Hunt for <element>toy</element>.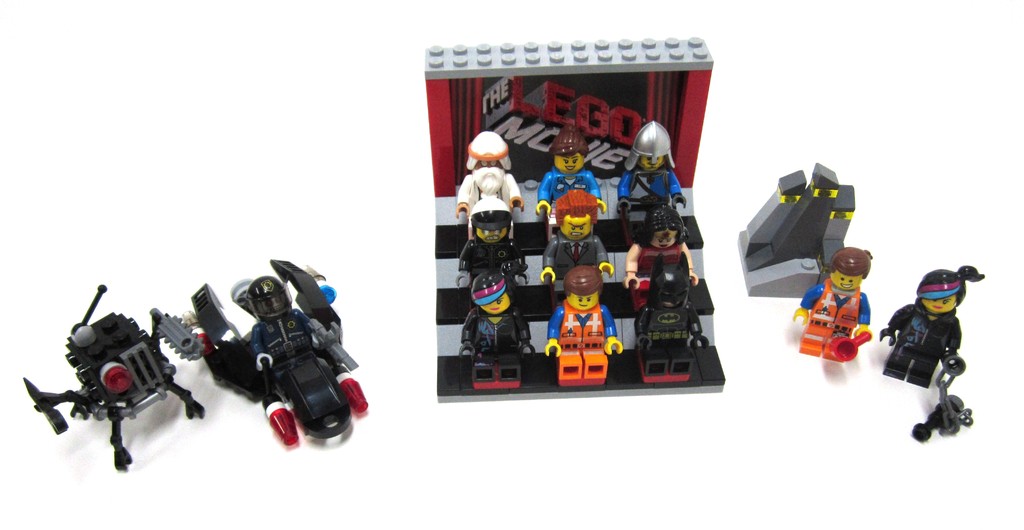
Hunted down at {"left": 624, "top": 203, "right": 699, "bottom": 303}.
